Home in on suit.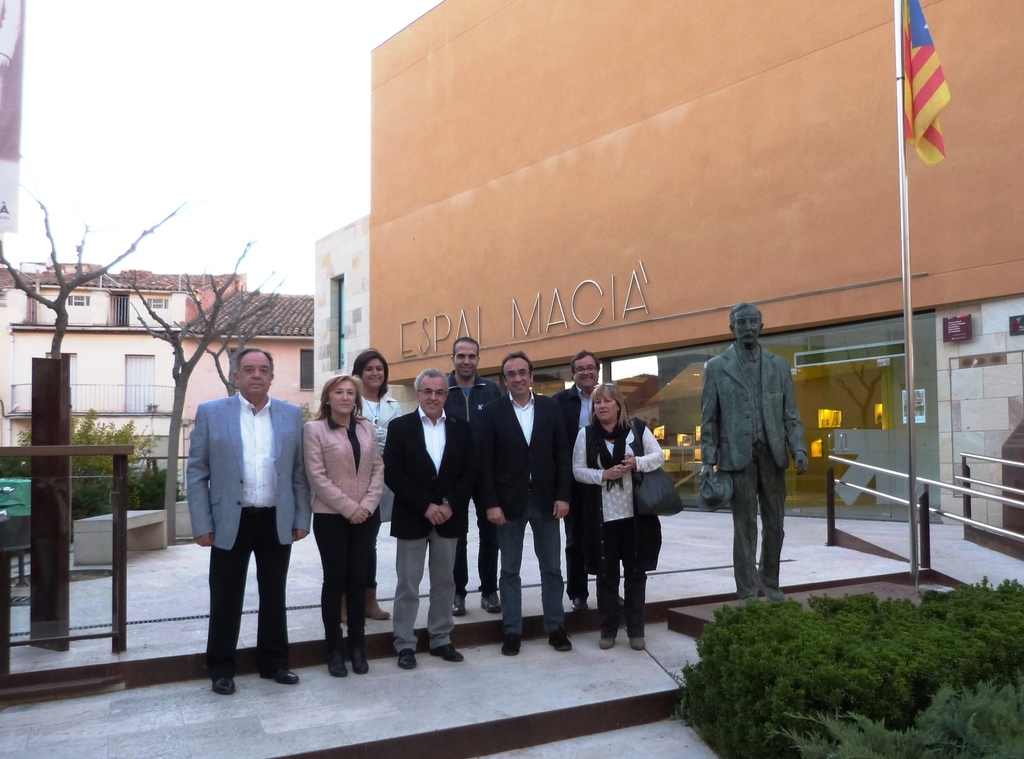
Homed in at bbox=[474, 389, 572, 521].
